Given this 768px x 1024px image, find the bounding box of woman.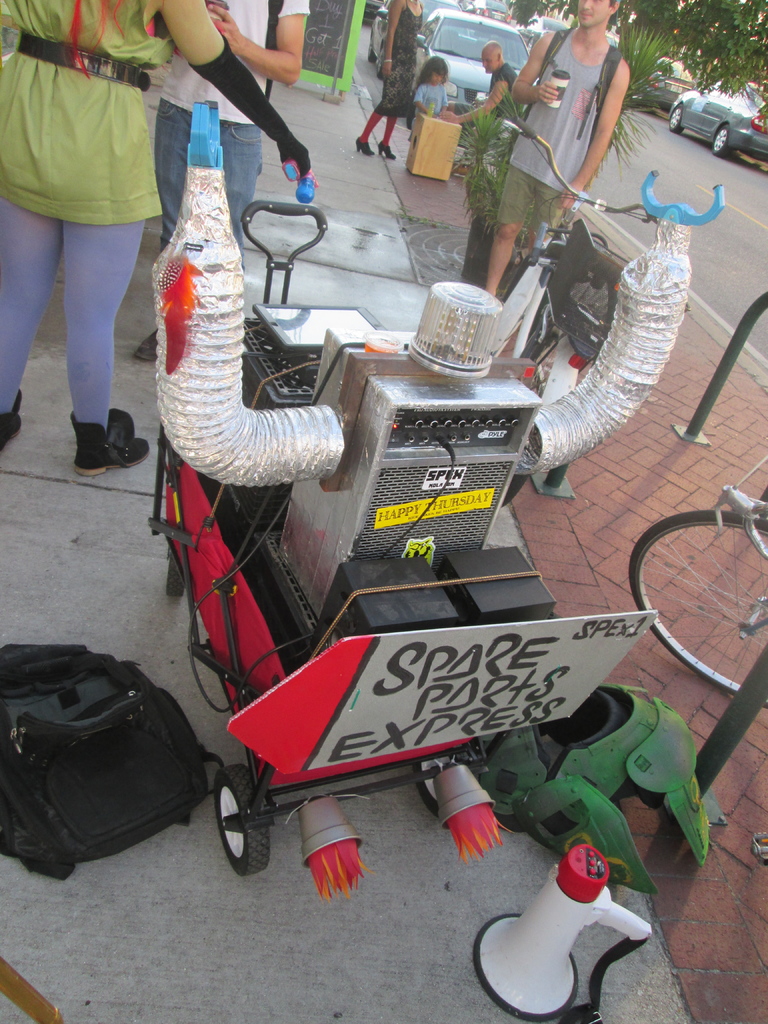
1:0:315:483.
